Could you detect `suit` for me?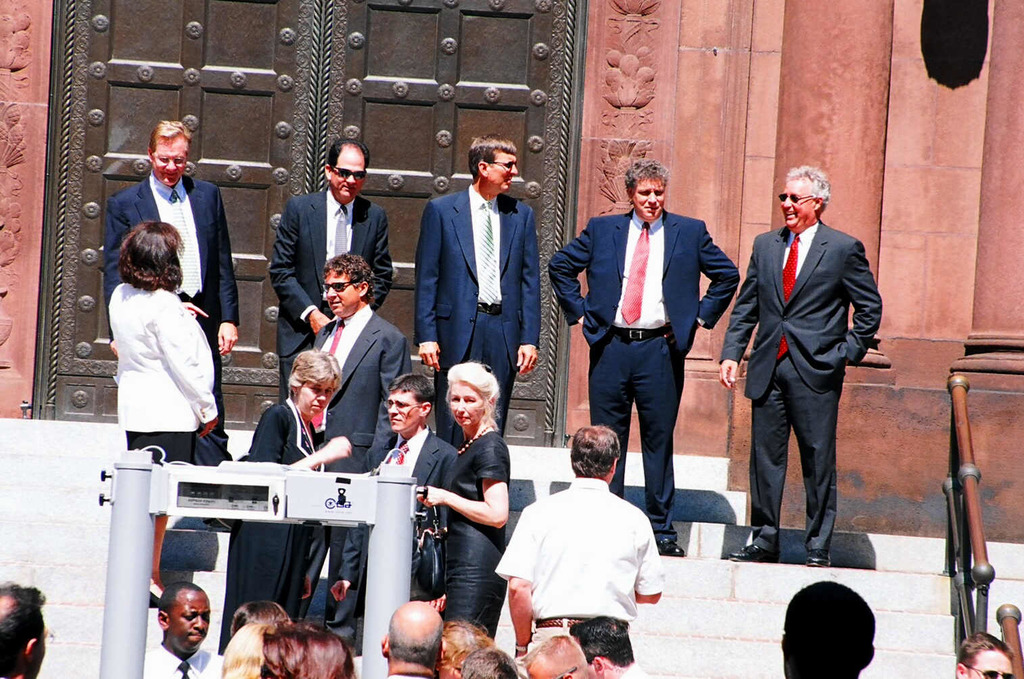
Detection result: select_region(298, 306, 415, 643).
